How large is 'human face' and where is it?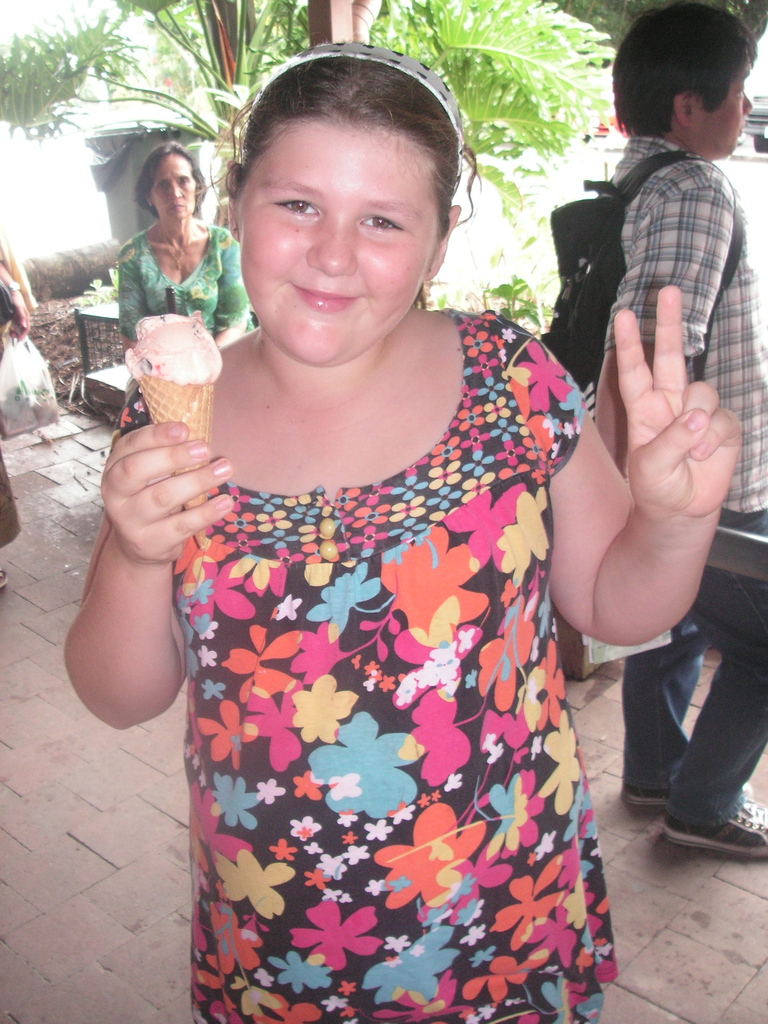
Bounding box: (x1=236, y1=135, x2=438, y2=363).
